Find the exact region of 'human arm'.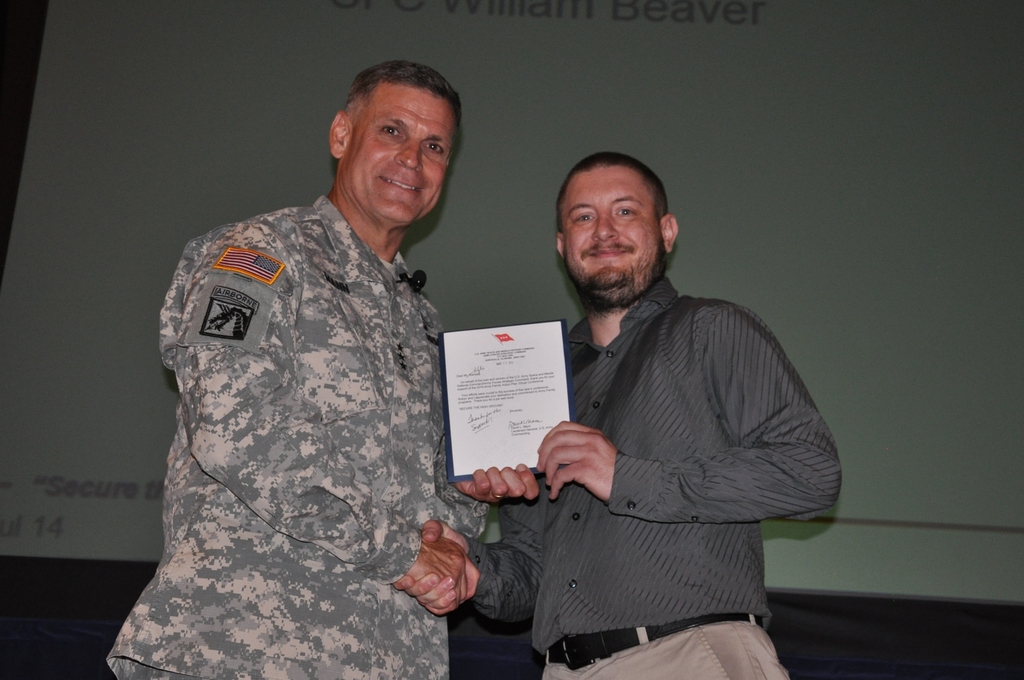
Exact region: box=[534, 301, 842, 522].
